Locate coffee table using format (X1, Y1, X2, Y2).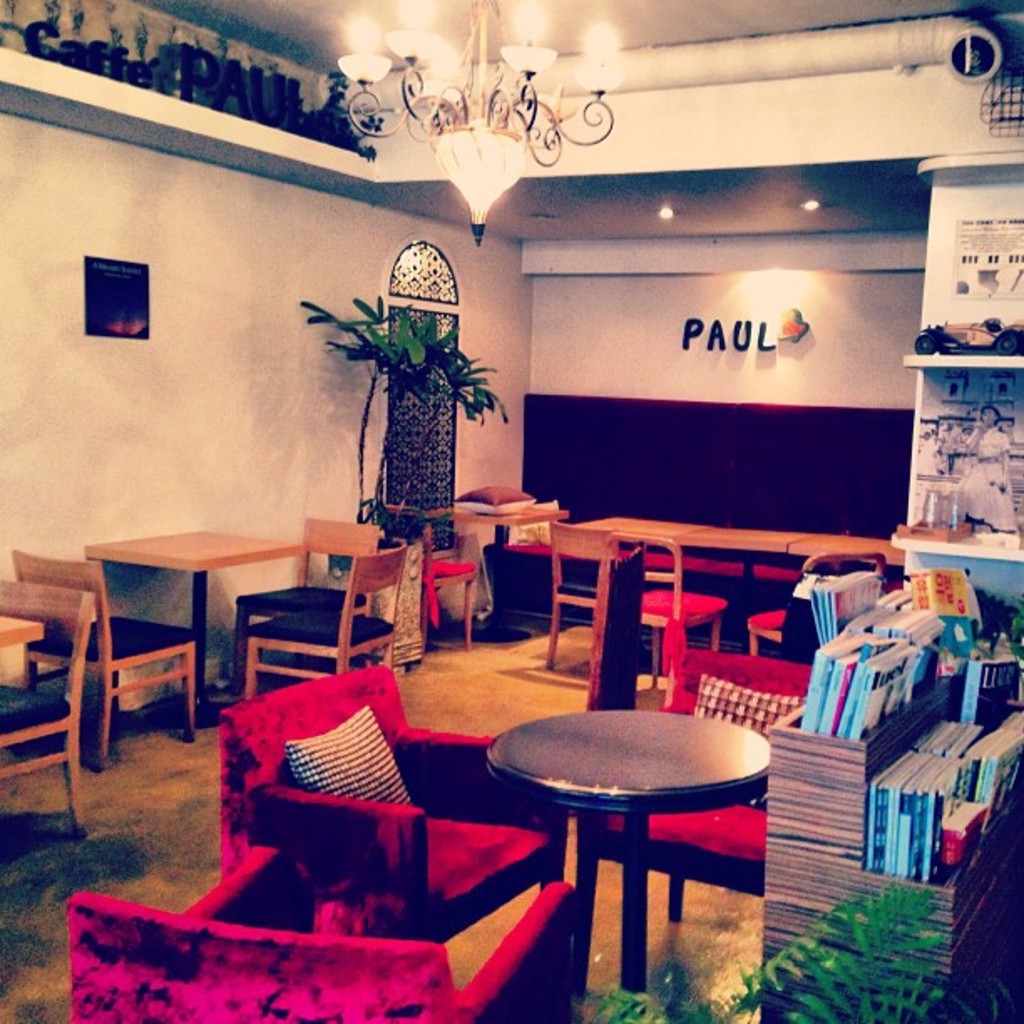
(495, 681, 753, 996).
